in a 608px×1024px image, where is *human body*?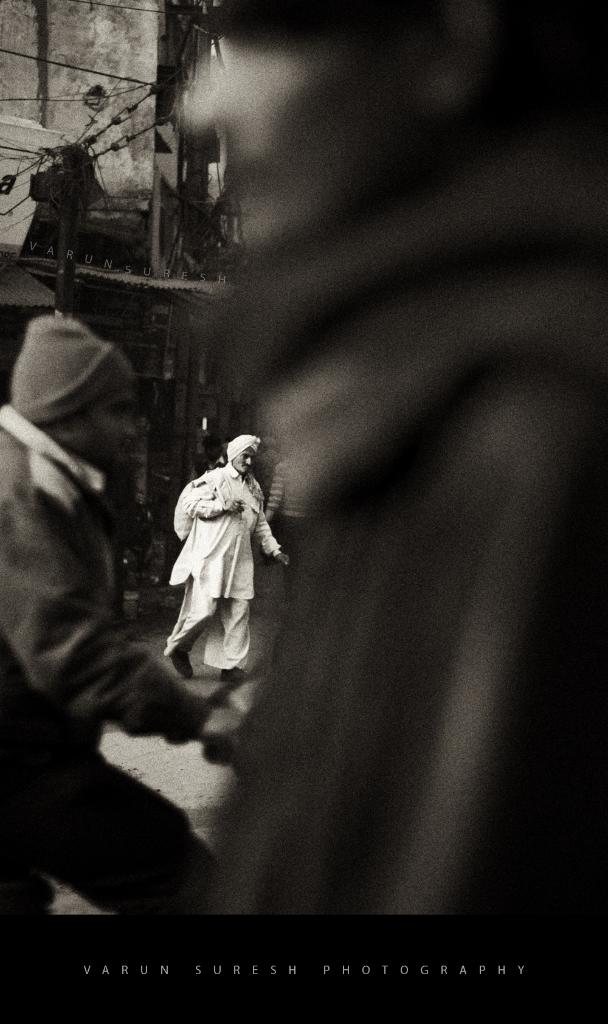
detection(0, 412, 227, 915).
